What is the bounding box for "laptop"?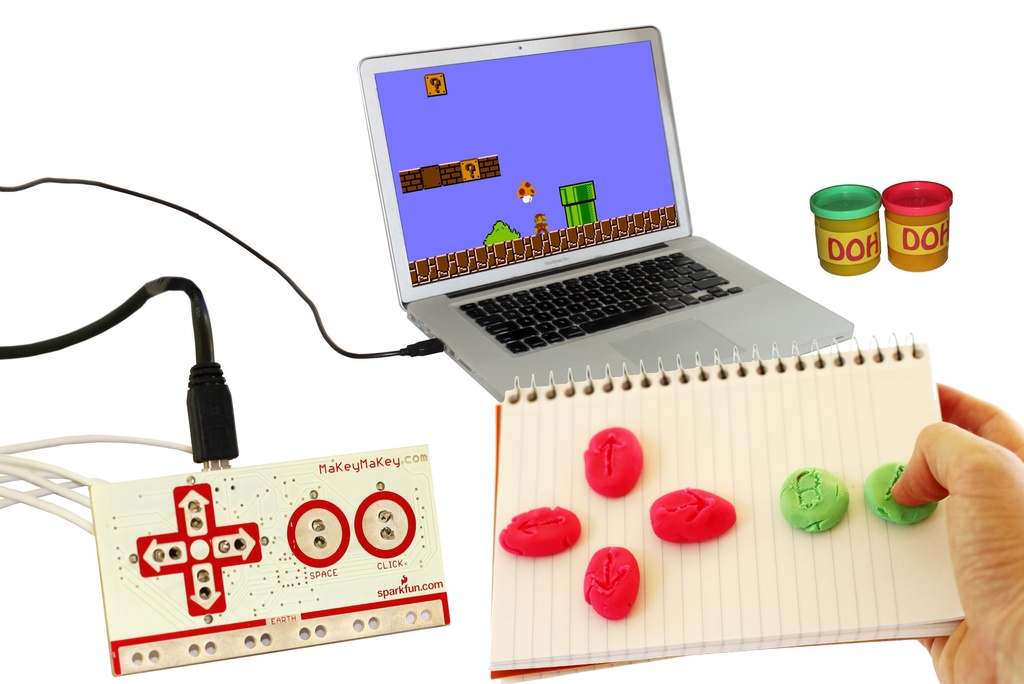
<box>356,24,843,398</box>.
